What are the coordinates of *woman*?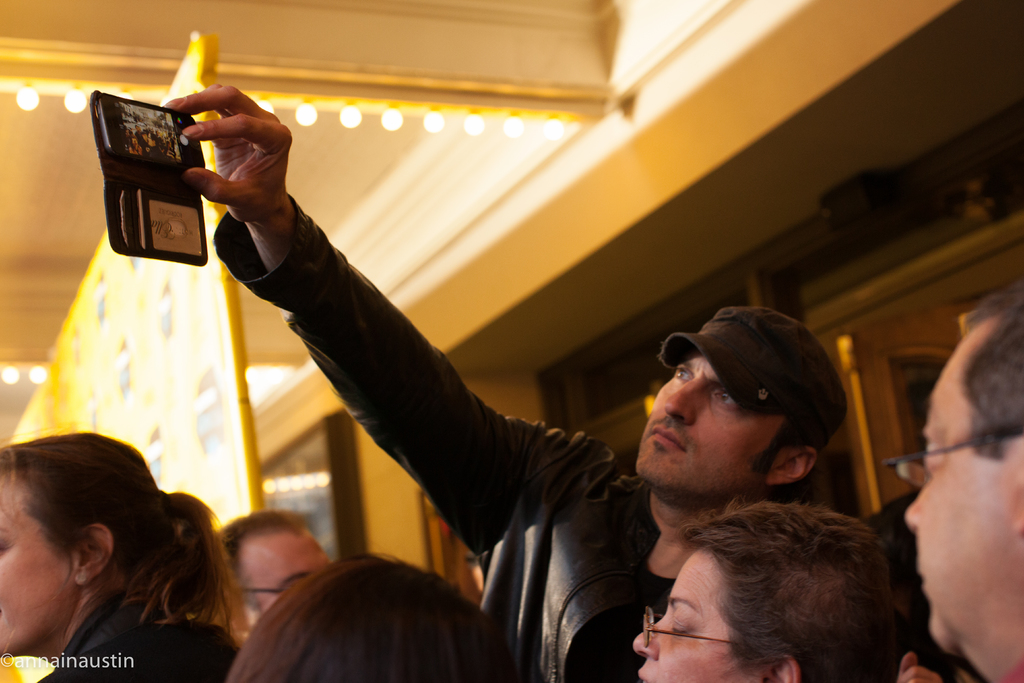
{"x1": 0, "y1": 394, "x2": 257, "y2": 672}.
